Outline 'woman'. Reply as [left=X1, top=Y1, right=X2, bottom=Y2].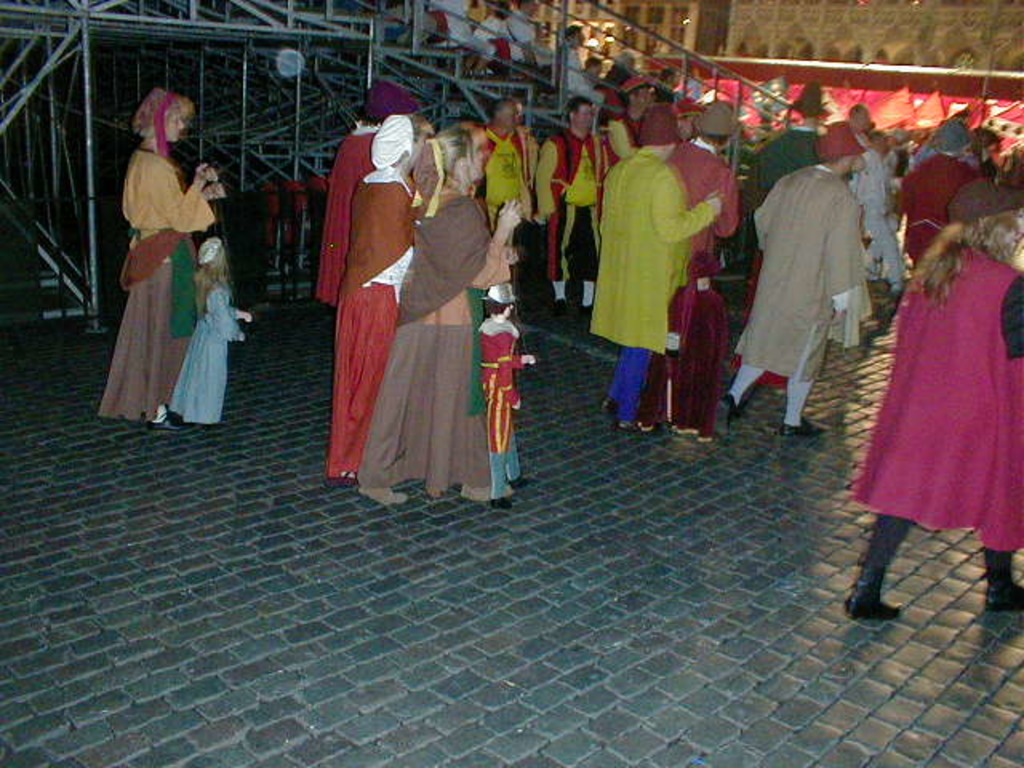
[left=355, top=130, right=518, bottom=504].
